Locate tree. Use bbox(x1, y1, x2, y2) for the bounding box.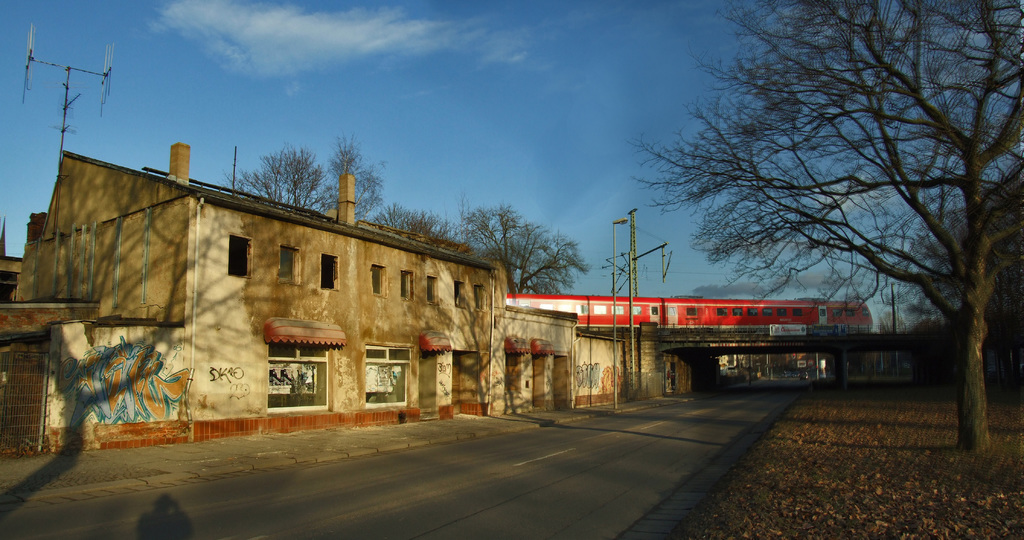
bbox(631, 4, 1023, 473).
